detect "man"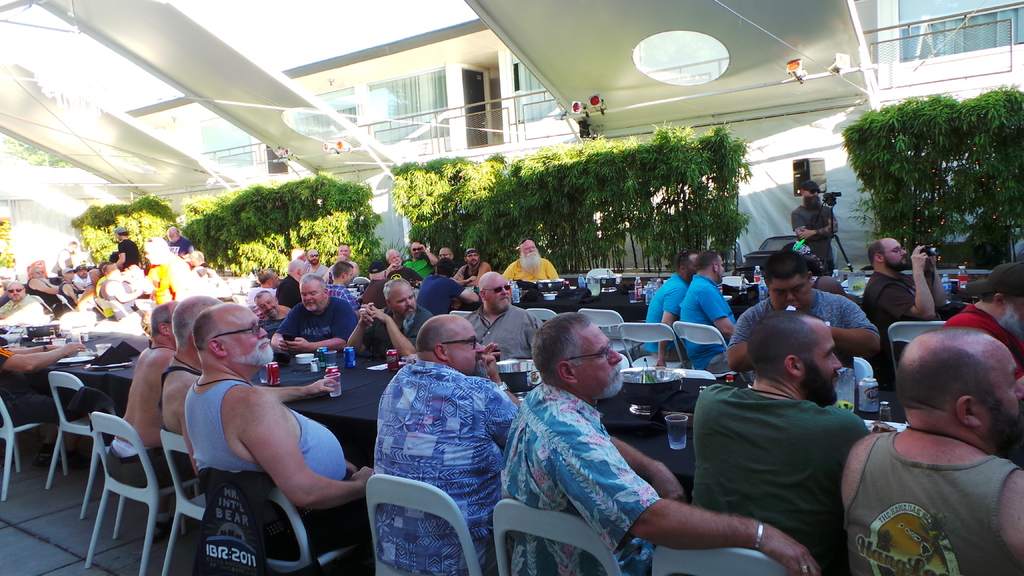
641 254 703 368
